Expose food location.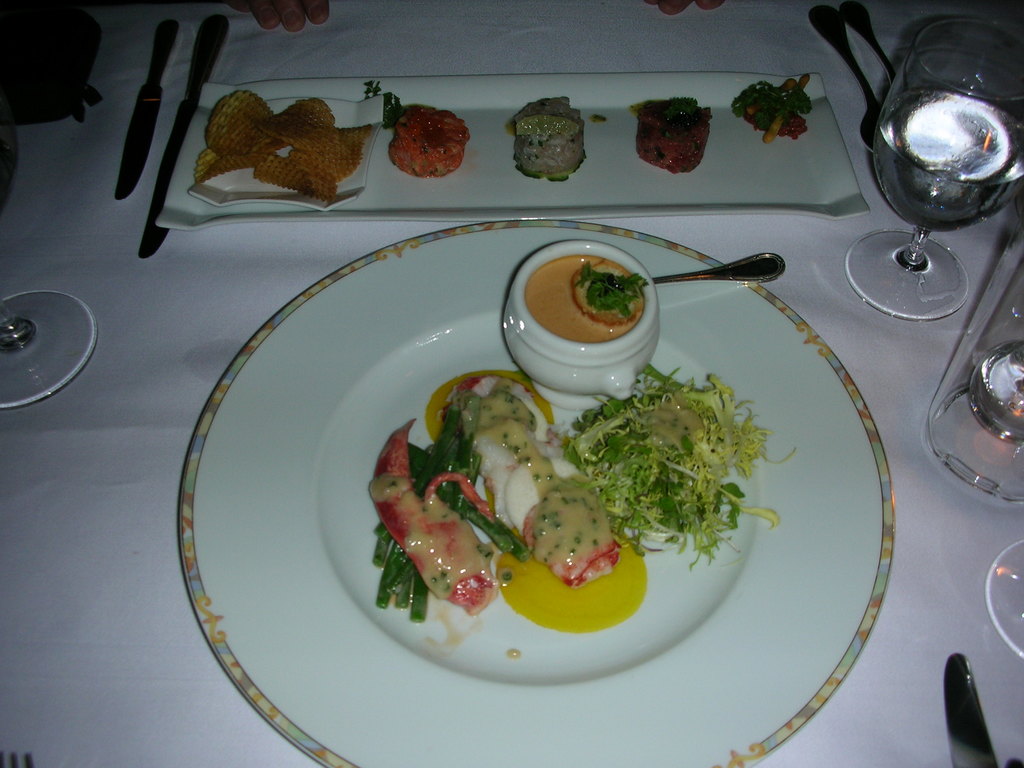
Exposed at box(395, 92, 472, 177).
